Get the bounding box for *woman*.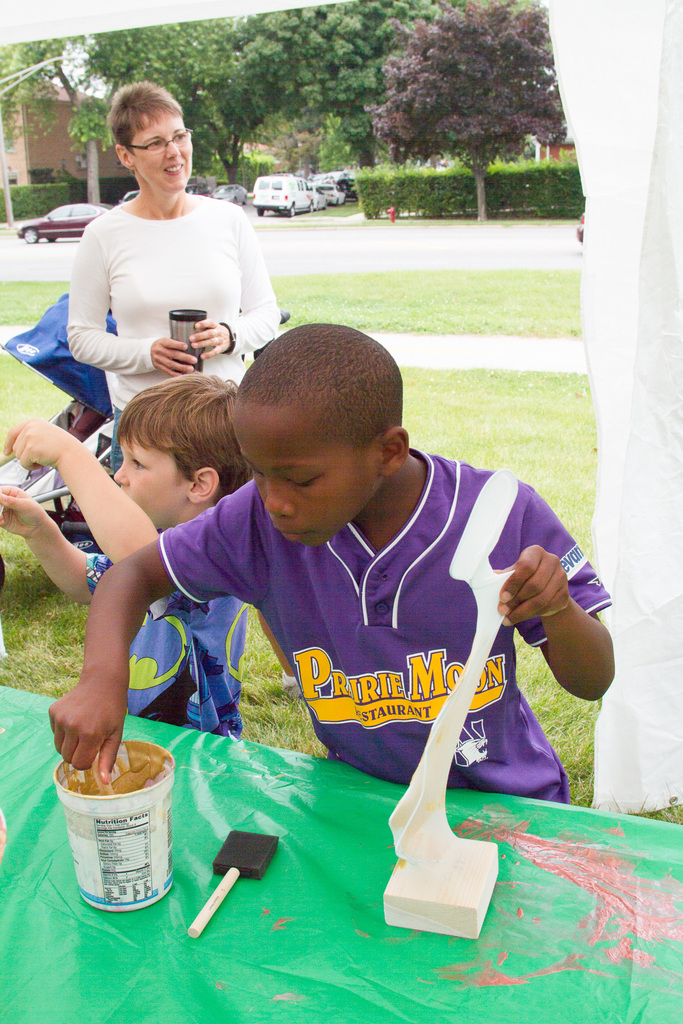
63, 81, 277, 470.
